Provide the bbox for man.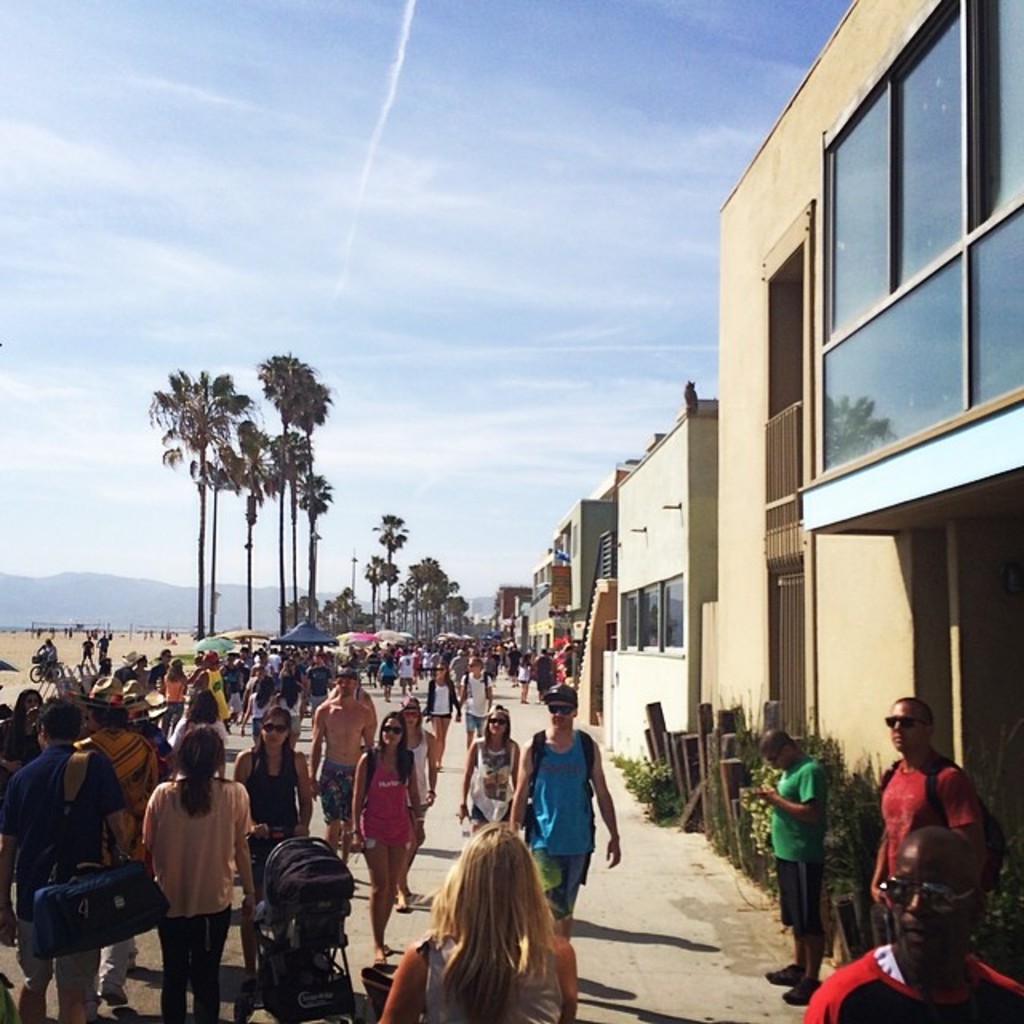
box=[131, 654, 150, 694].
